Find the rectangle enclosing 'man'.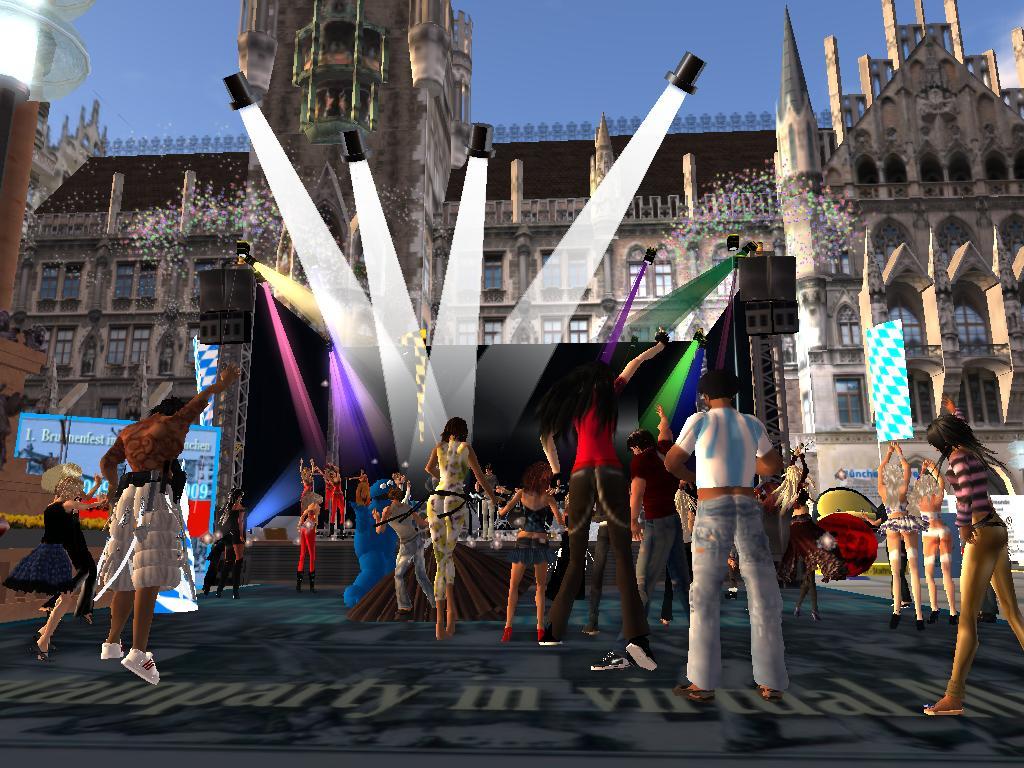
bbox=(475, 463, 506, 548).
